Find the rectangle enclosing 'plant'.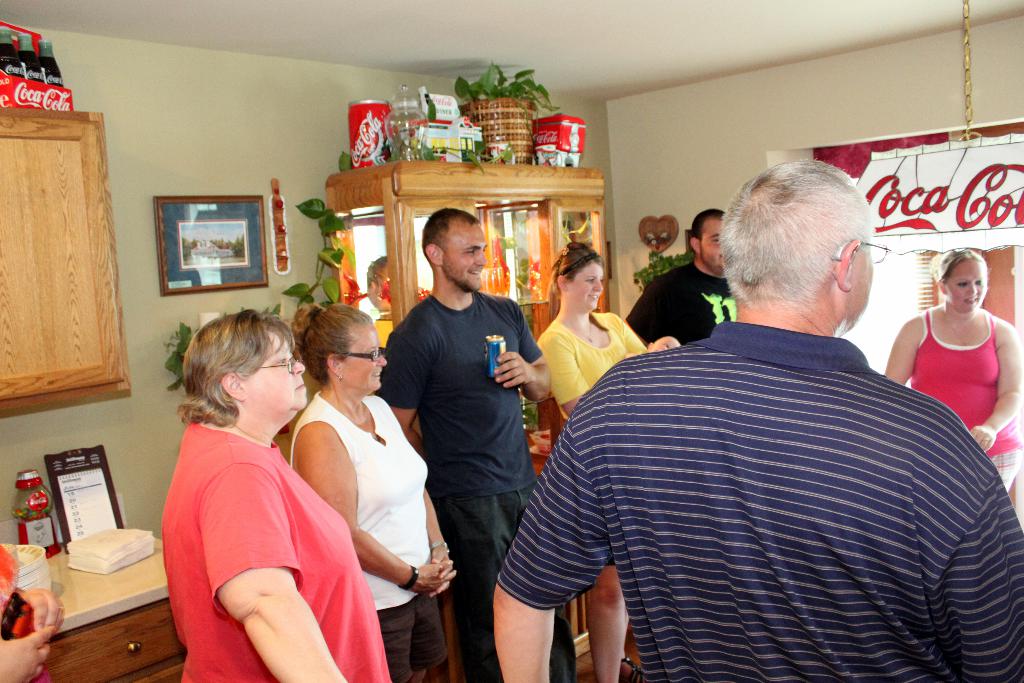
<bbox>626, 238, 689, 298</bbox>.
